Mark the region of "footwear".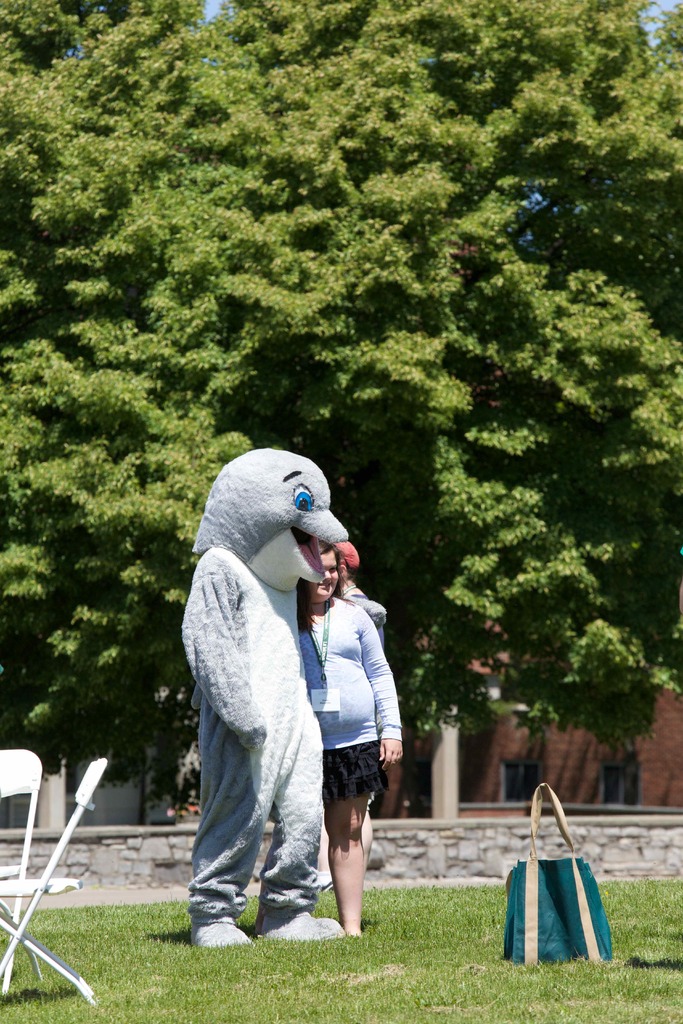
Region: bbox(253, 909, 342, 944).
